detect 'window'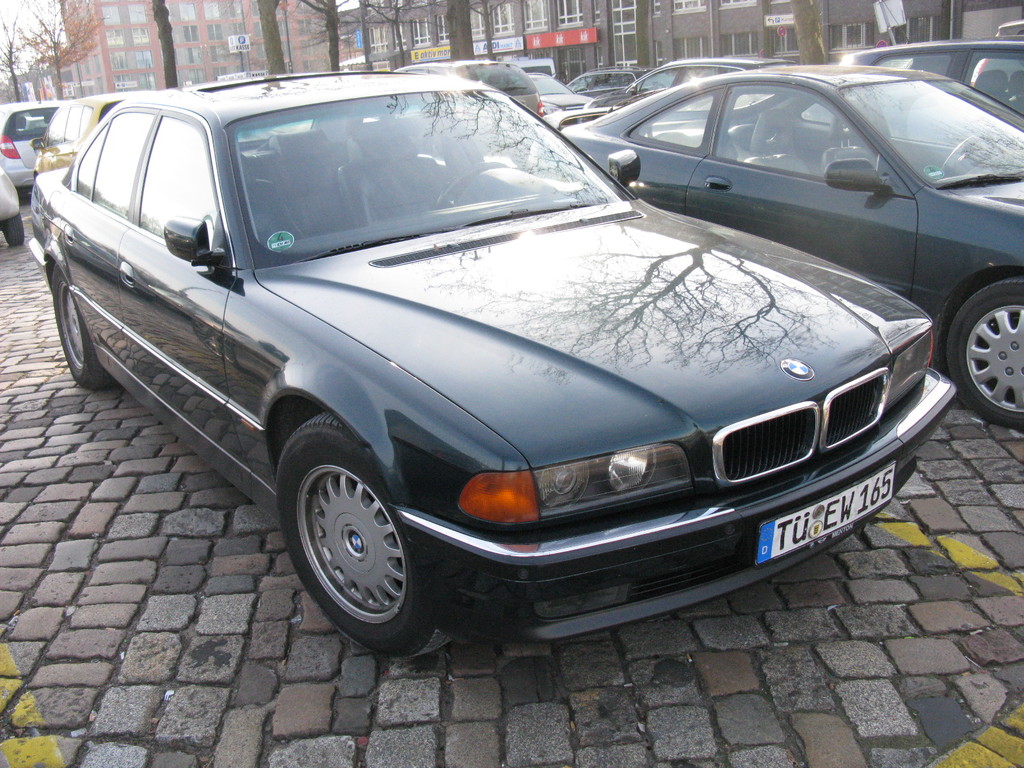
(x1=234, y1=20, x2=243, y2=36)
